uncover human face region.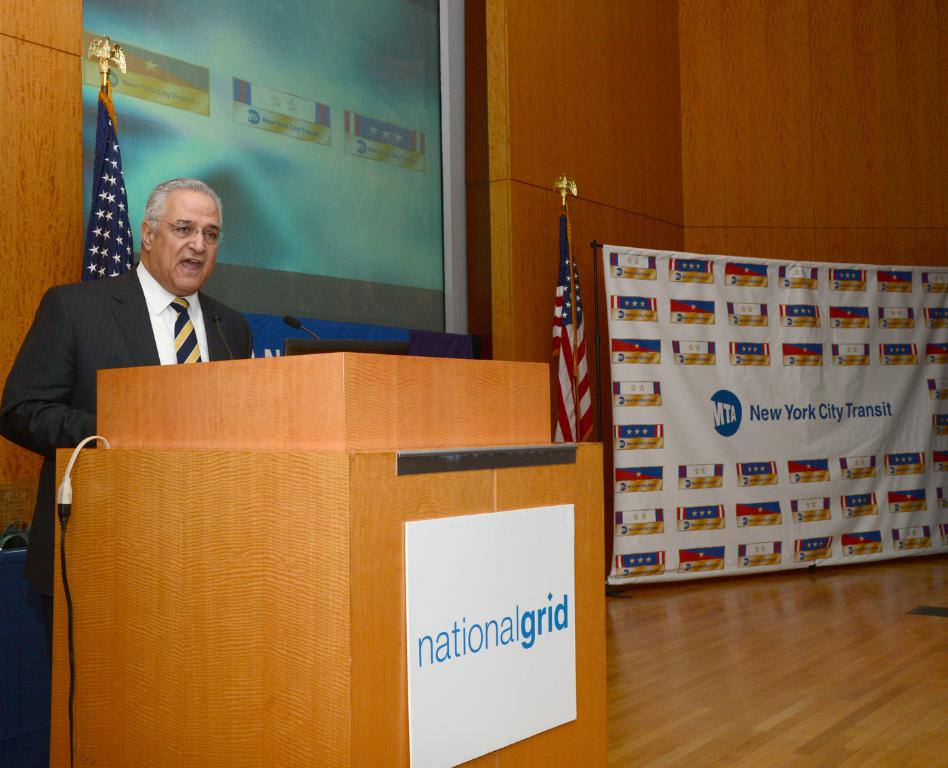
Uncovered: <region>150, 192, 225, 288</region>.
